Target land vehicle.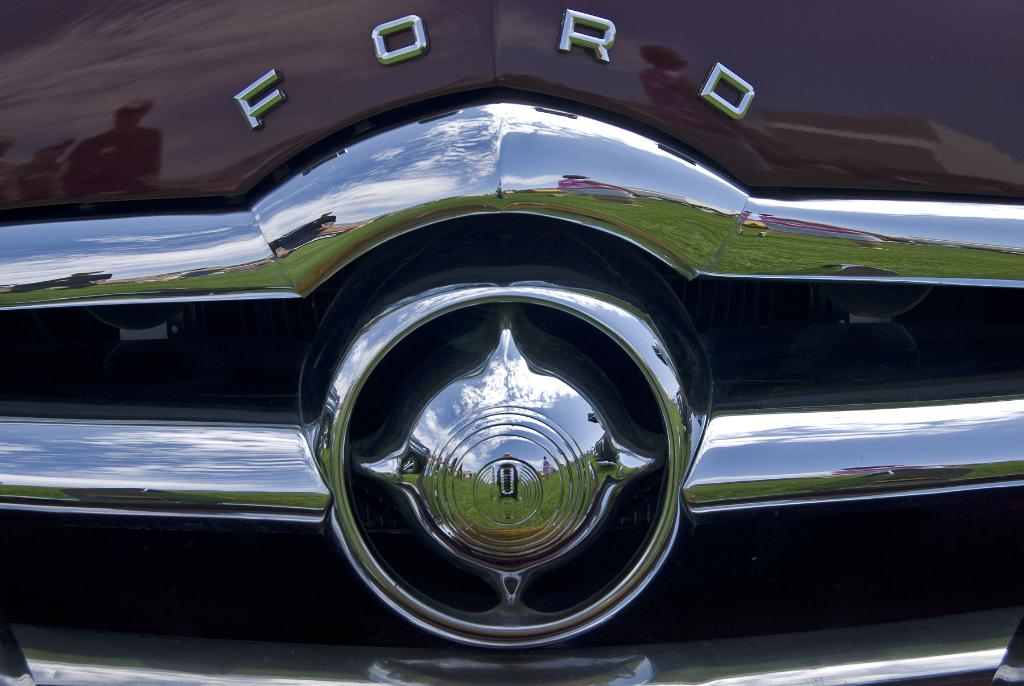
Target region: box=[32, 26, 1023, 657].
